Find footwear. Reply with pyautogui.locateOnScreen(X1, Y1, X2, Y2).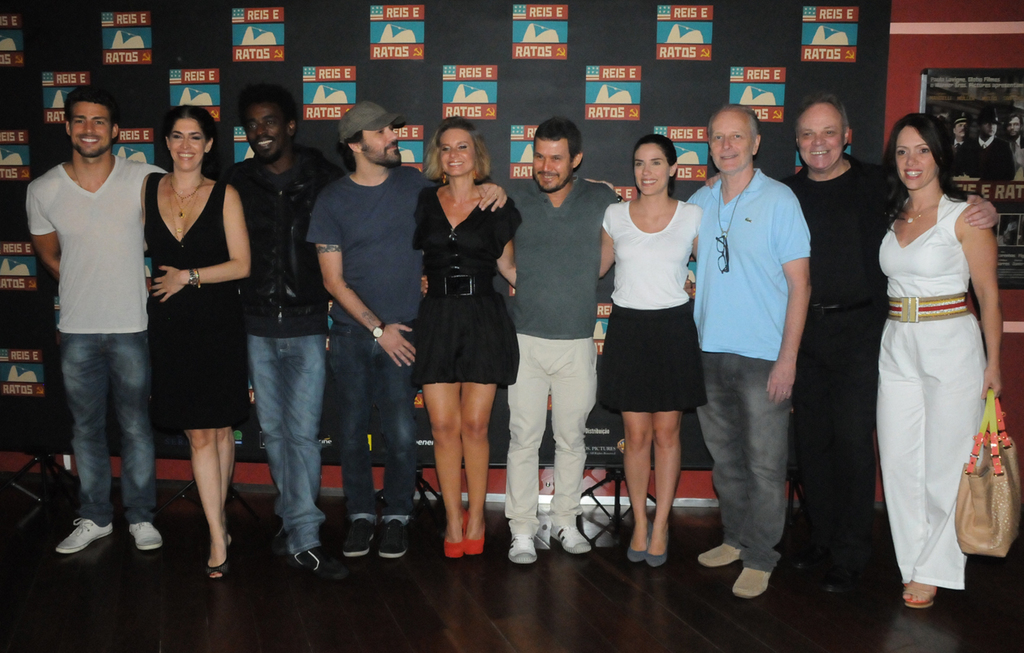
pyautogui.locateOnScreen(342, 516, 374, 557).
